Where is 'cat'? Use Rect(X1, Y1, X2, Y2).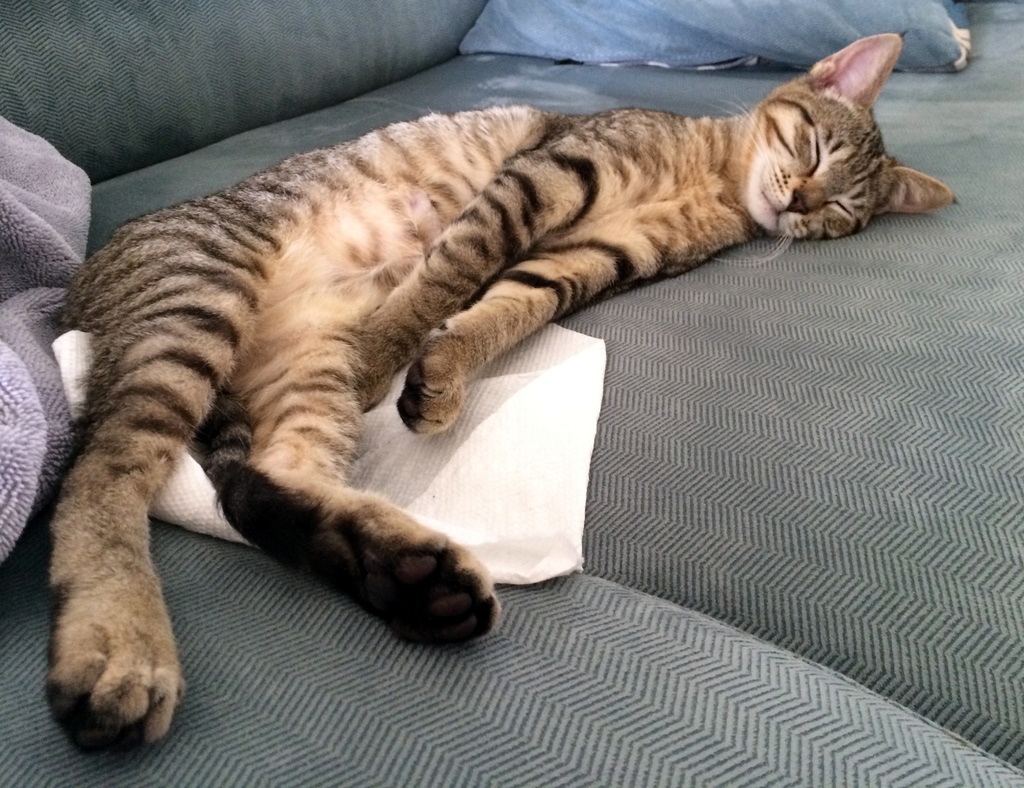
Rect(43, 23, 964, 753).
